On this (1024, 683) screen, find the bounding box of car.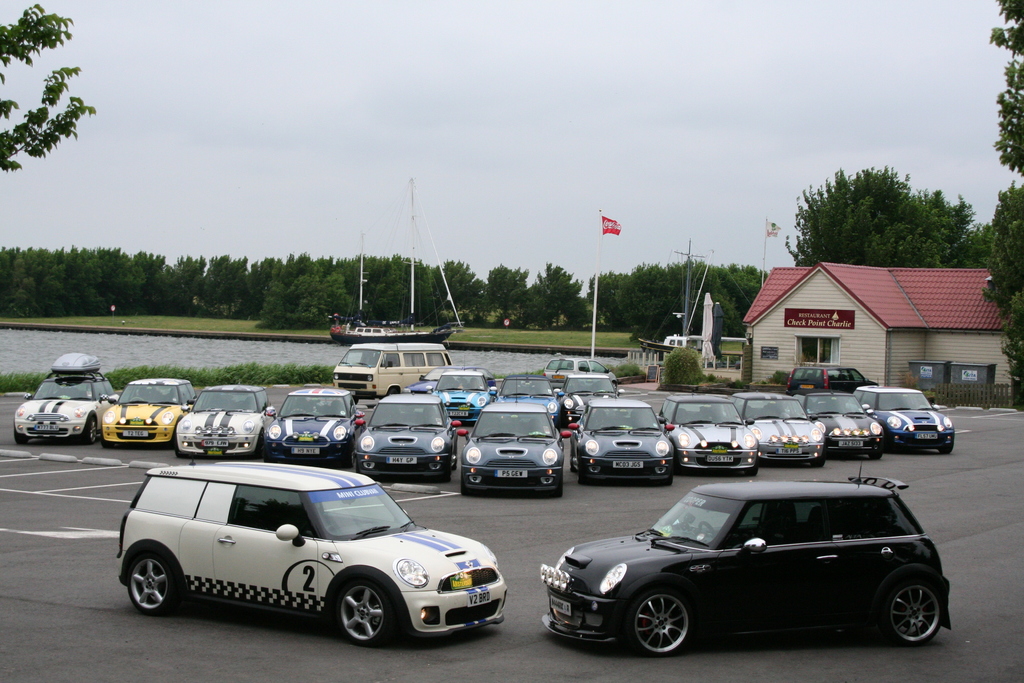
Bounding box: x1=357, y1=389, x2=465, y2=481.
